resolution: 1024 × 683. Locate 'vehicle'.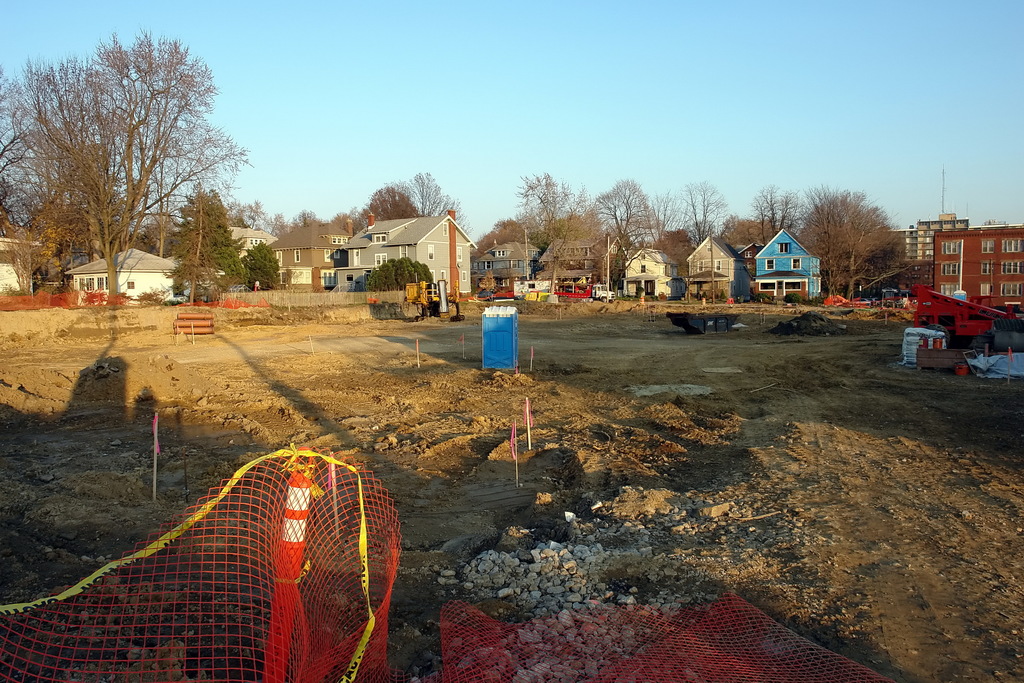
[556, 281, 621, 302].
